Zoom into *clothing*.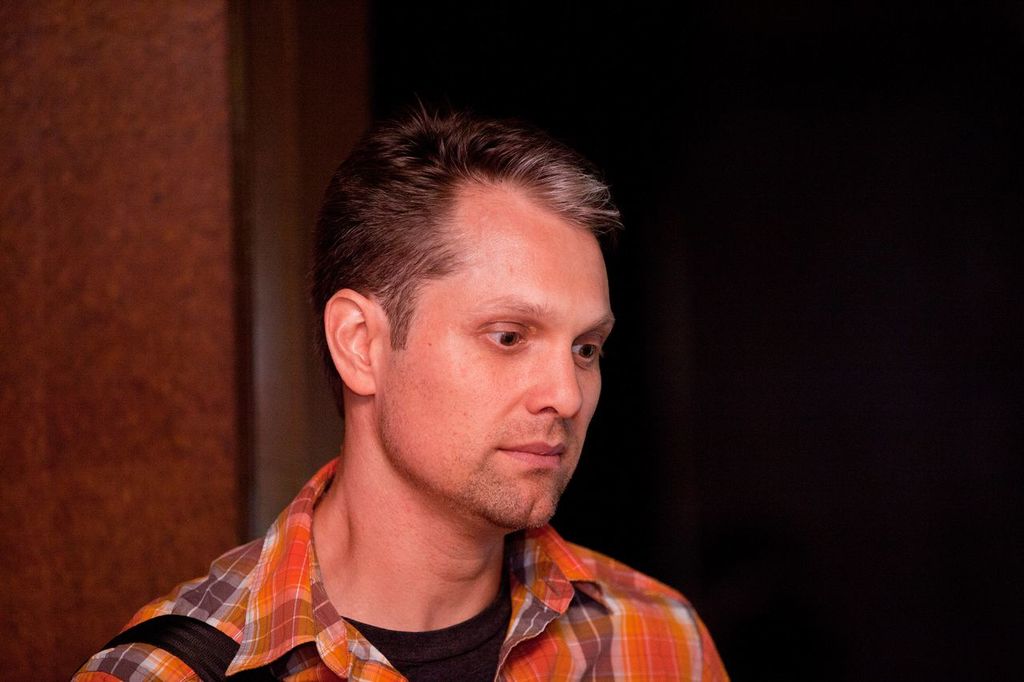
Zoom target: 126,443,744,678.
